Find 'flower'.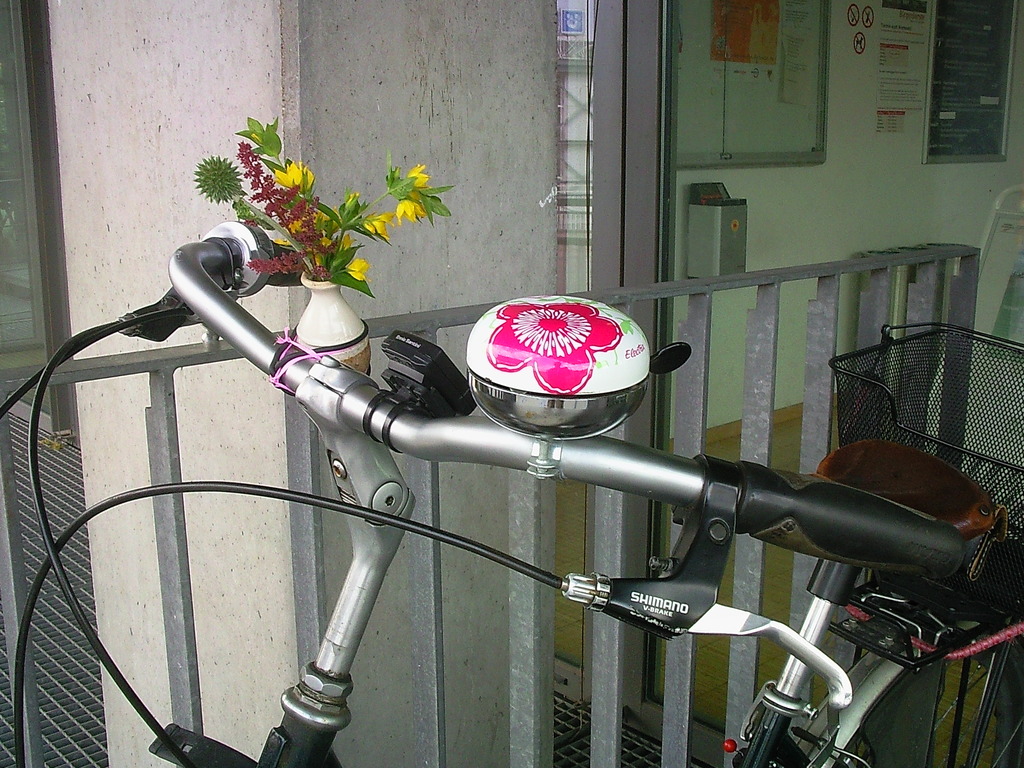
bbox=(493, 294, 622, 407).
